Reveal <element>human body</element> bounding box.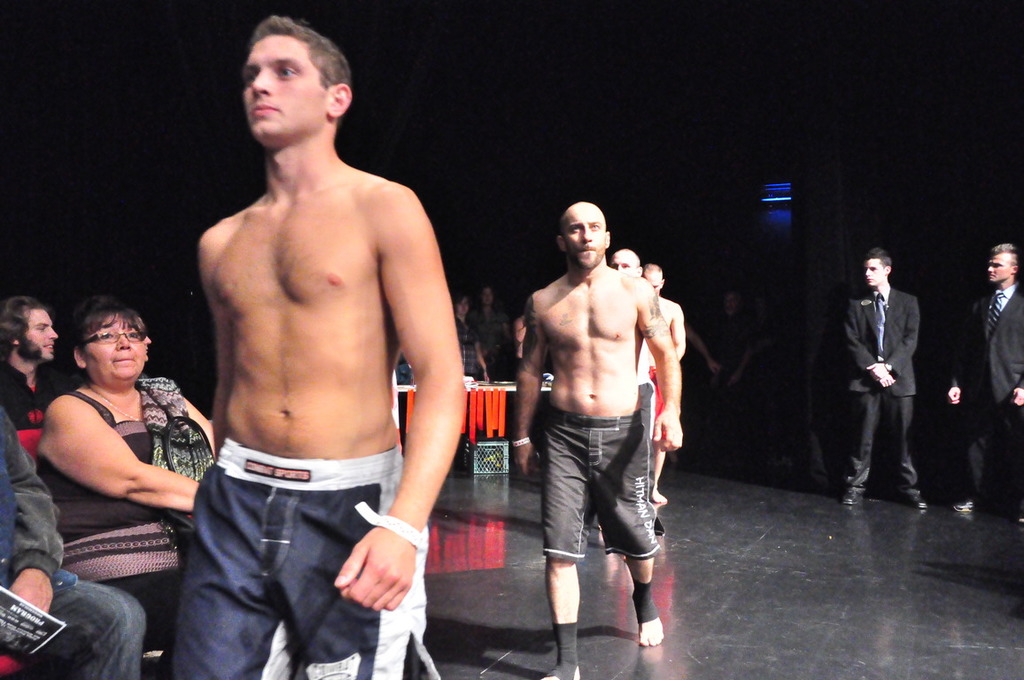
Revealed: x1=192, y1=149, x2=469, y2=679.
